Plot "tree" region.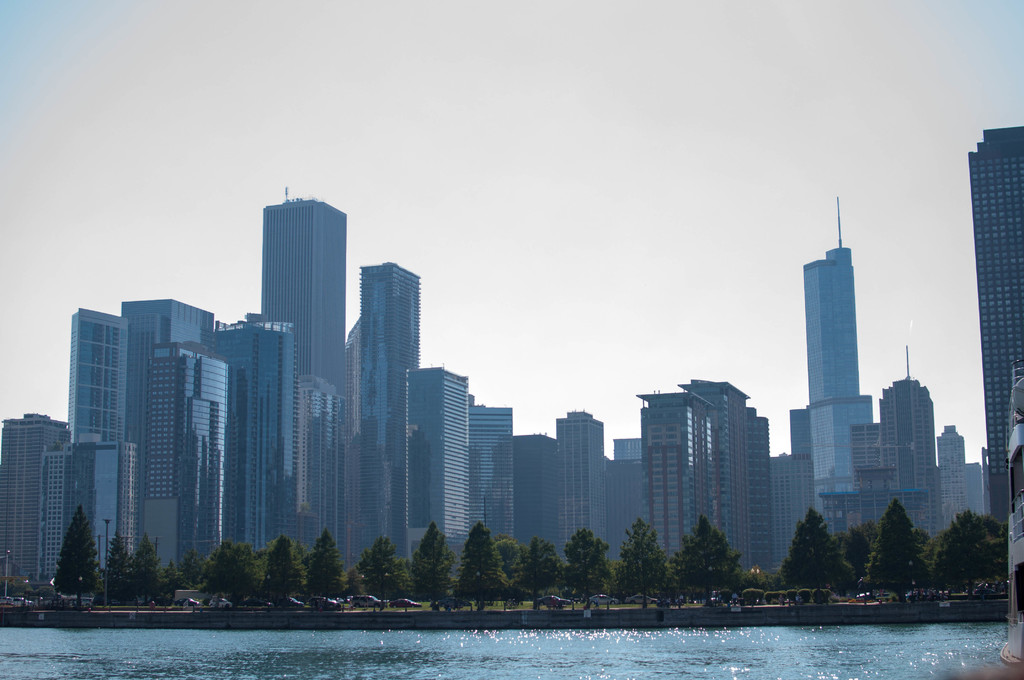
Plotted at bbox(516, 535, 564, 595).
